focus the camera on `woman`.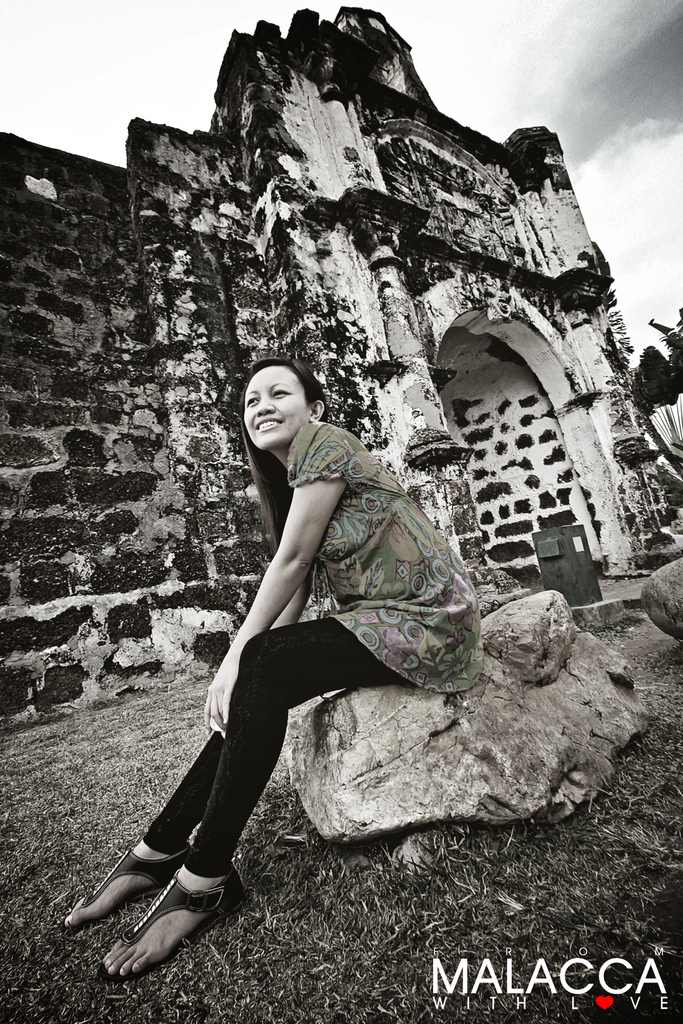
Focus region: {"x1": 114, "y1": 291, "x2": 495, "y2": 952}.
